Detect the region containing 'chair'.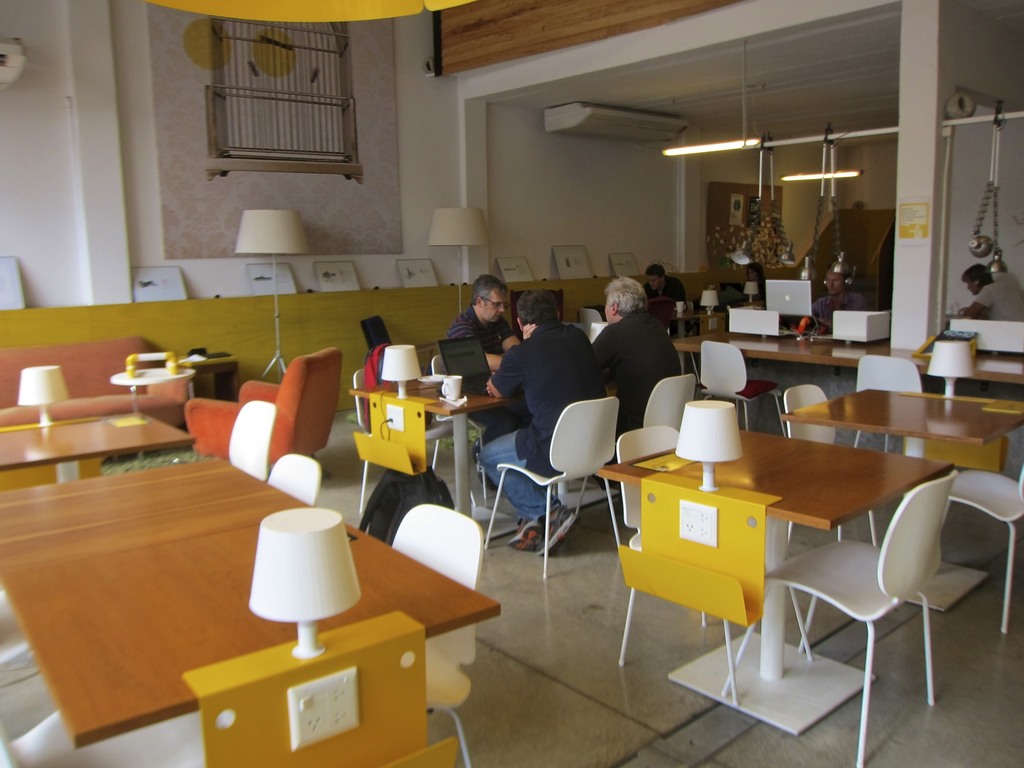
Rect(481, 394, 623, 579).
